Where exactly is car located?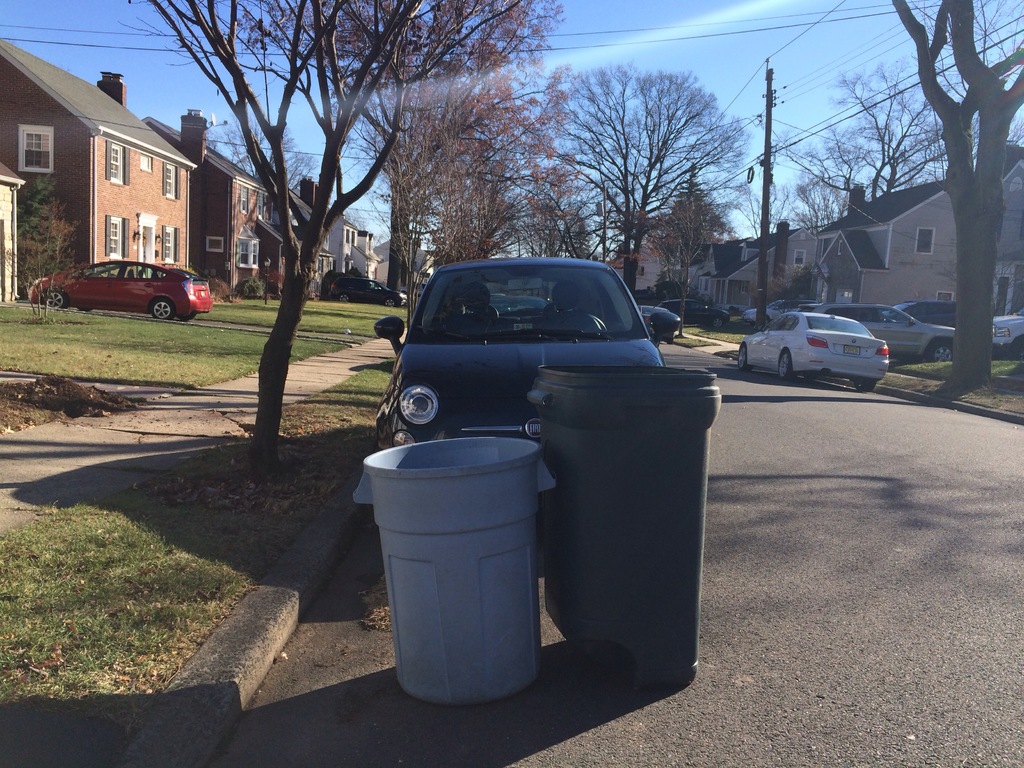
Its bounding box is x1=329, y1=276, x2=407, y2=308.
